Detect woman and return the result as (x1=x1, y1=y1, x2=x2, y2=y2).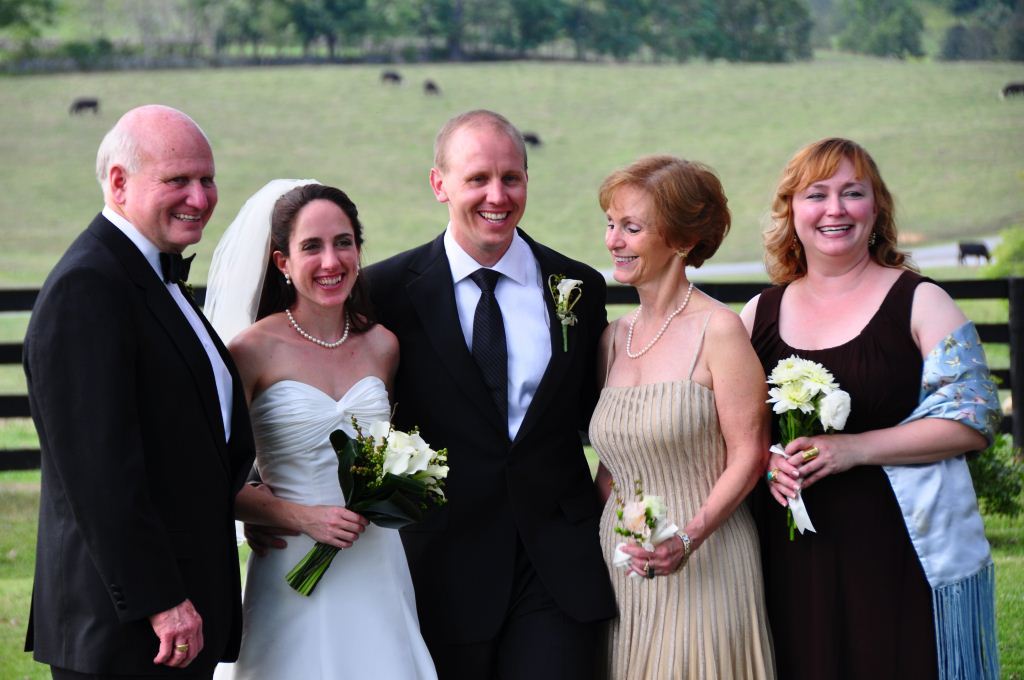
(x1=206, y1=159, x2=431, y2=668).
